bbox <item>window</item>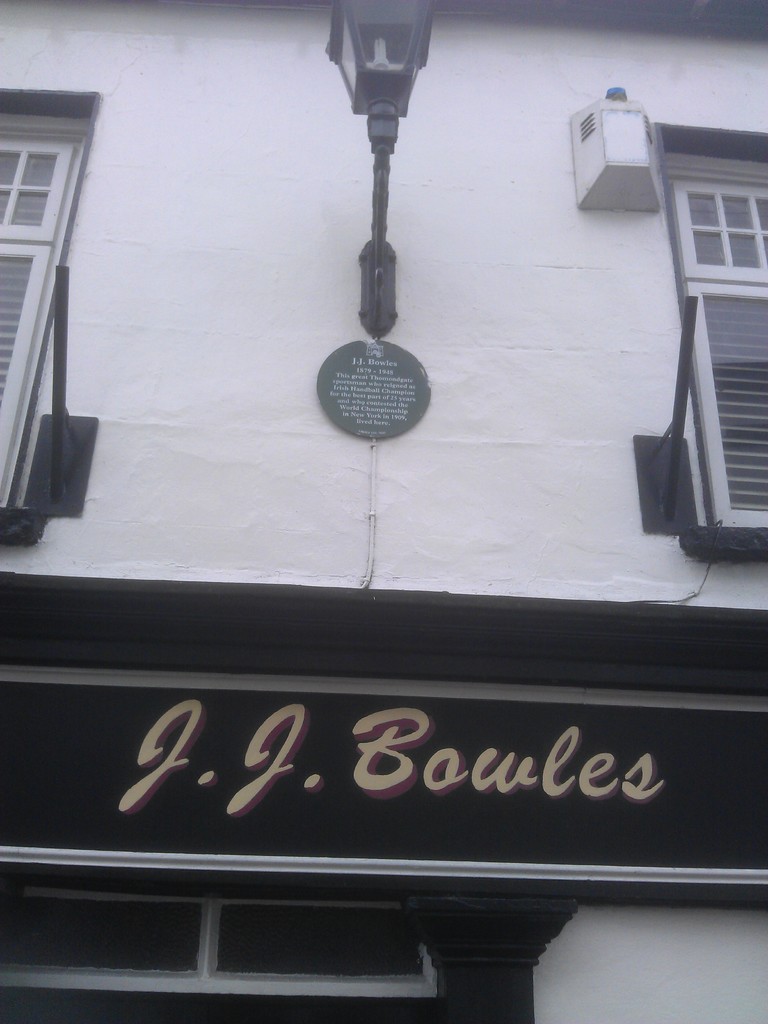
652, 130, 767, 562
